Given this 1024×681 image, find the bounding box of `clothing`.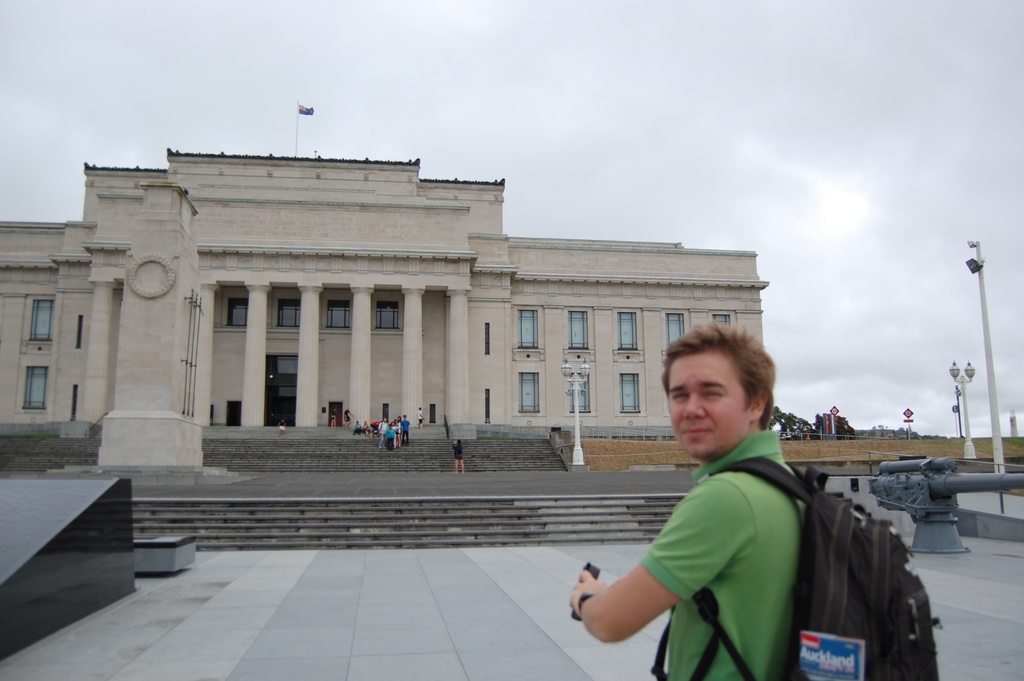
l=404, t=416, r=410, b=443.
